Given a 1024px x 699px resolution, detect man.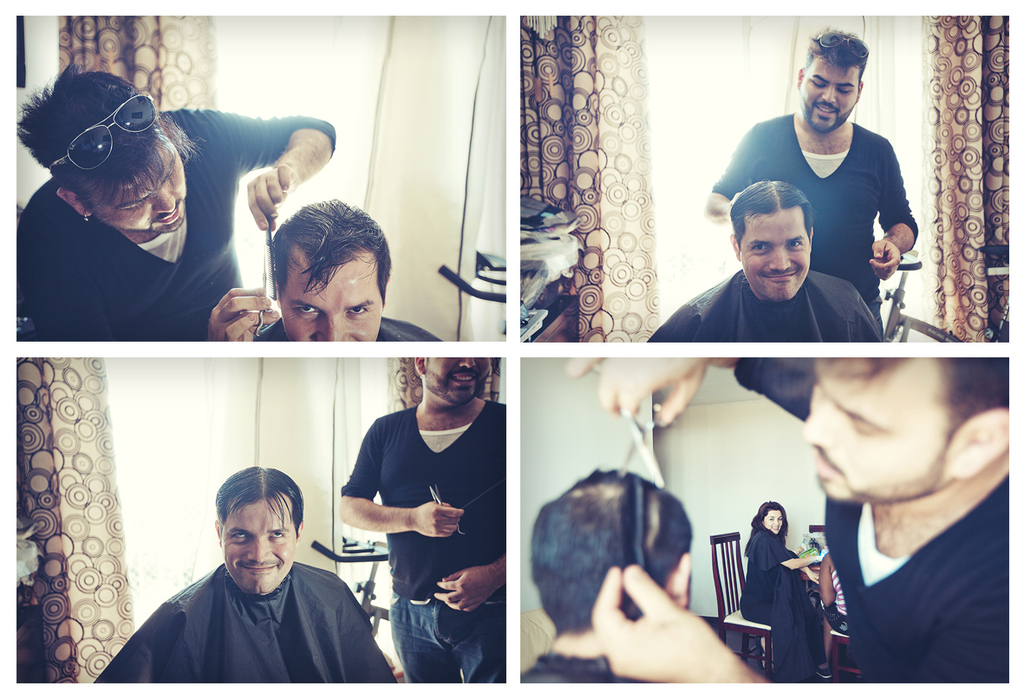
bbox=[339, 356, 508, 686].
